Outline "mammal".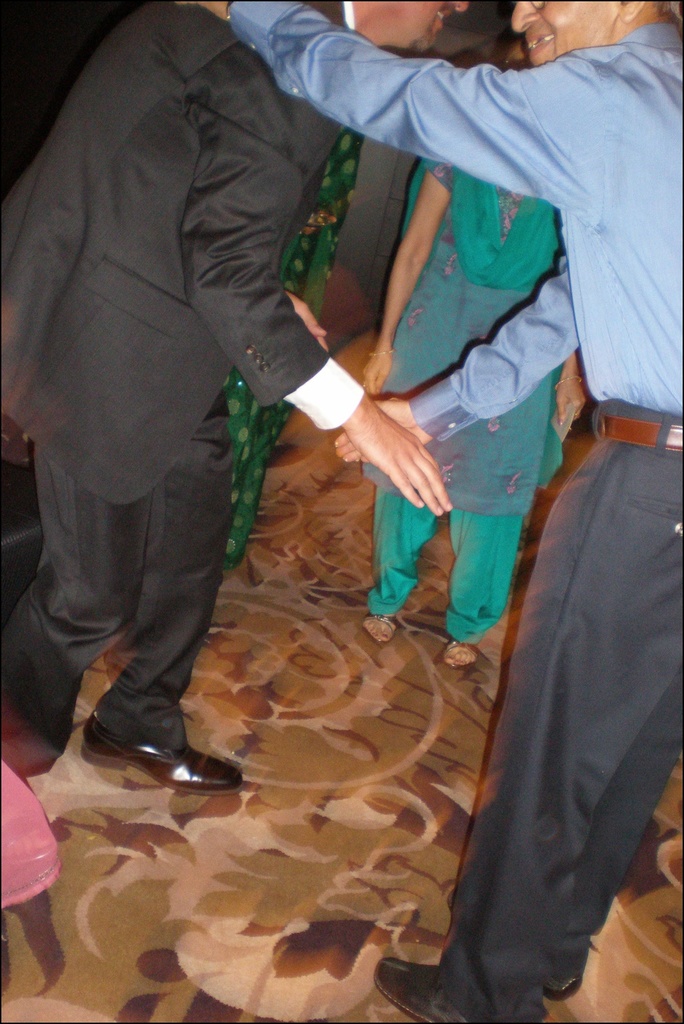
Outline: (0,0,472,792).
